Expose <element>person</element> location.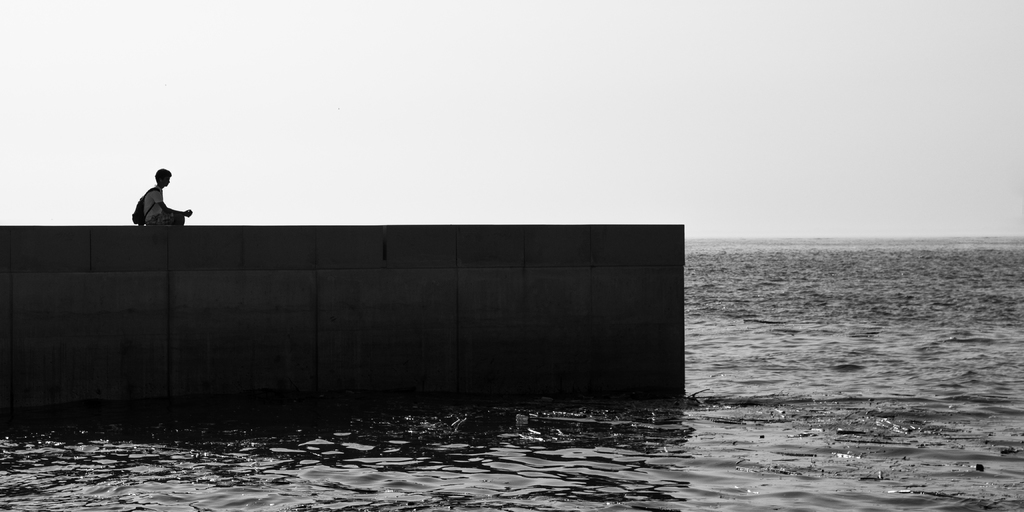
Exposed at rect(125, 159, 182, 225).
